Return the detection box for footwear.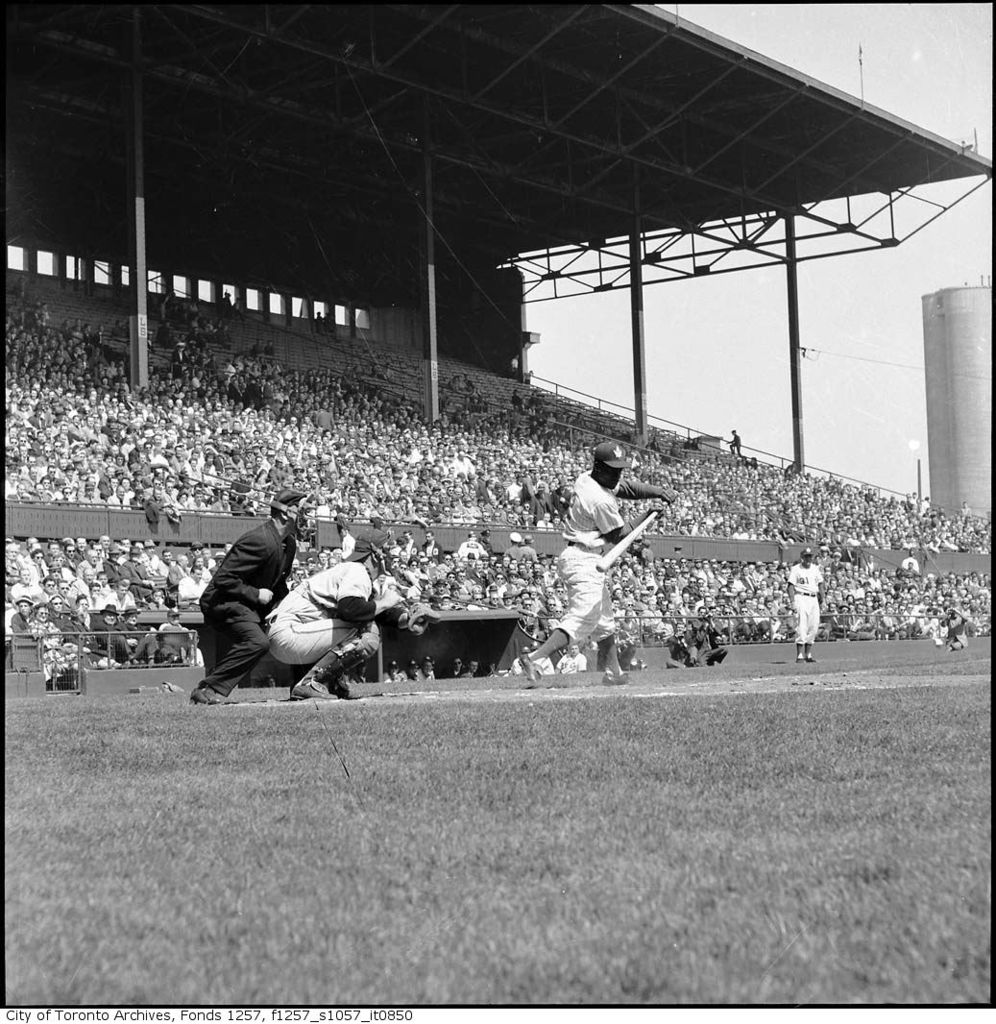
521,646,541,682.
